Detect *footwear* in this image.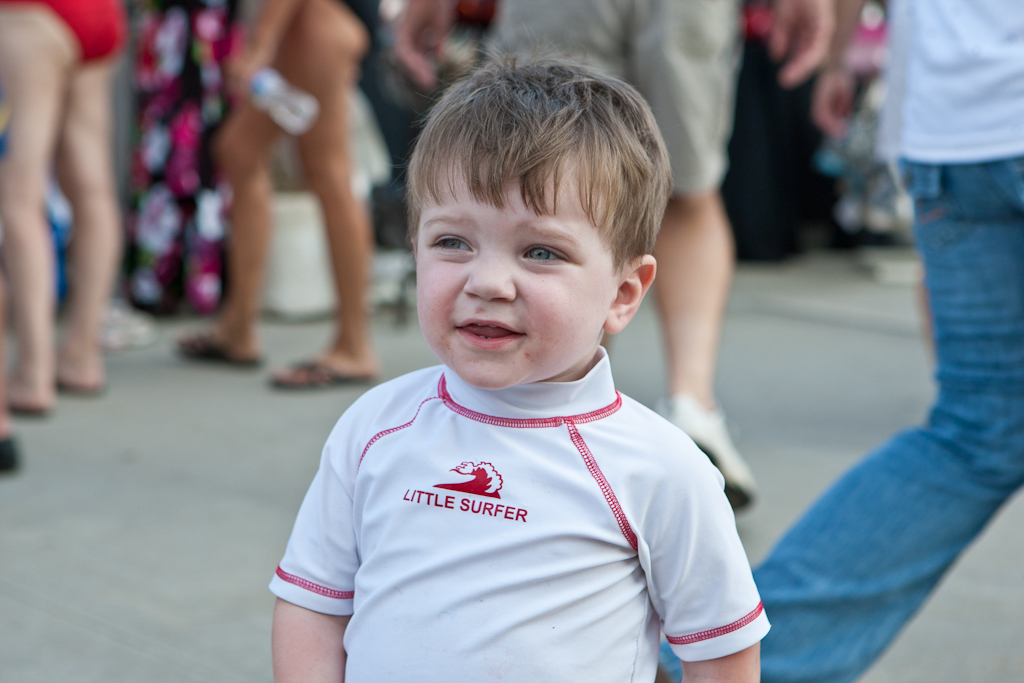
Detection: {"left": 167, "top": 331, "right": 256, "bottom": 368}.
